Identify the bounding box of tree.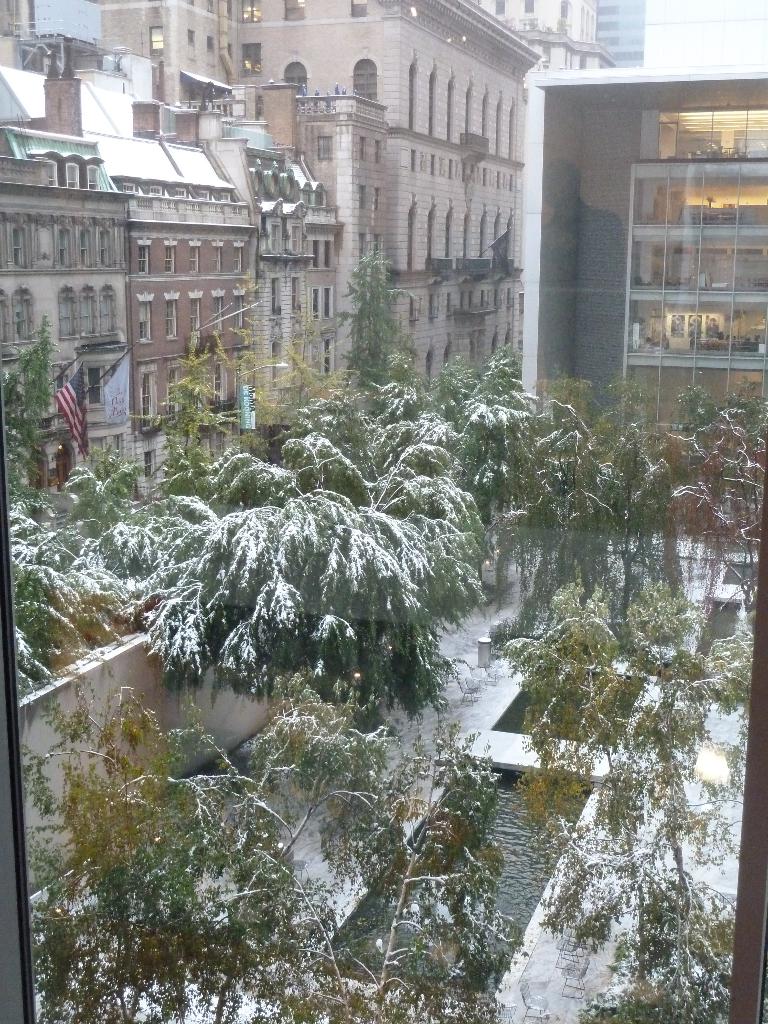
l=143, t=386, r=505, b=736.
